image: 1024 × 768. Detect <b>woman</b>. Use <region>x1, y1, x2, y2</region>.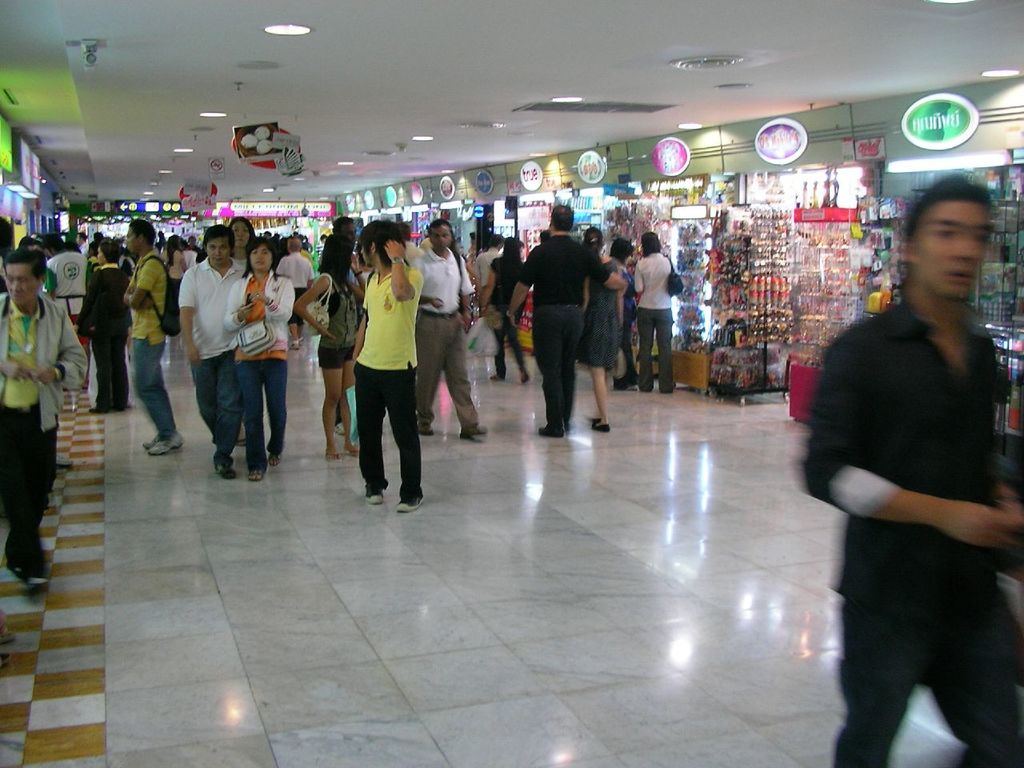
<region>77, 239, 126, 415</region>.
